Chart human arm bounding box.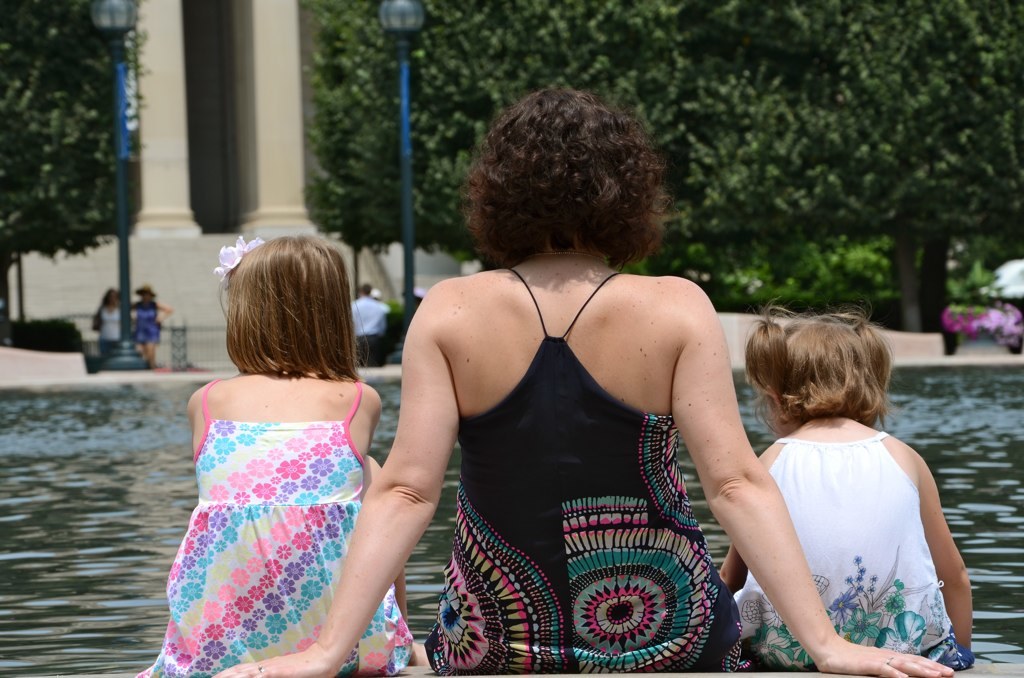
Charted: left=346, top=379, right=391, bottom=491.
